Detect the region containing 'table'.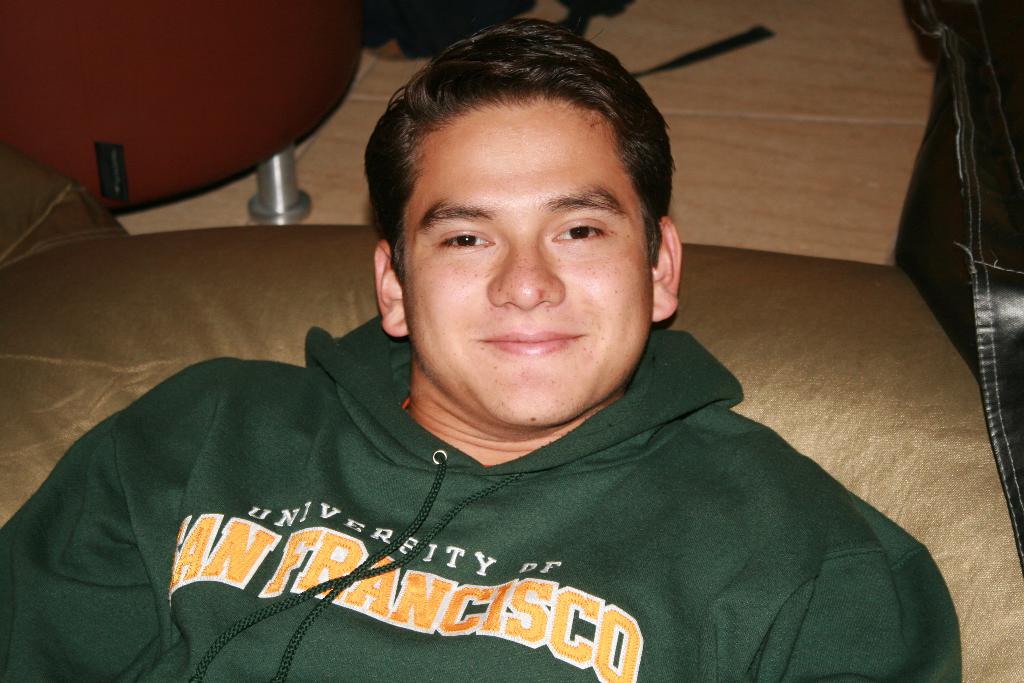
bbox=(2, 27, 418, 243).
